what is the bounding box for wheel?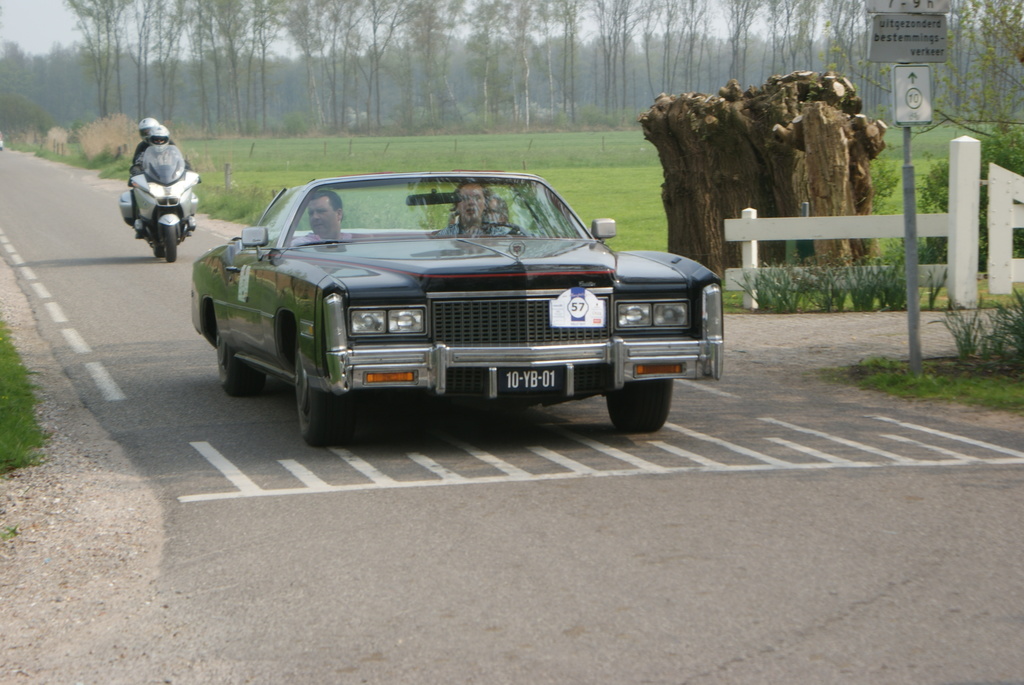
<bbox>164, 224, 176, 264</bbox>.
